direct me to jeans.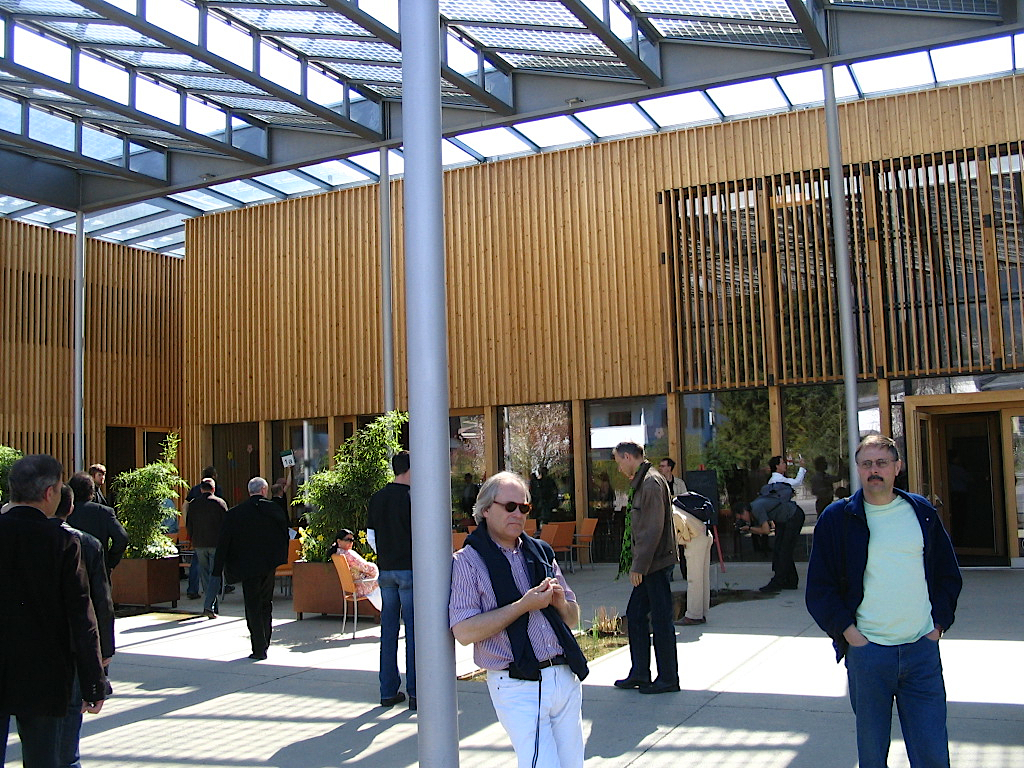
Direction: 195/548/221/613.
